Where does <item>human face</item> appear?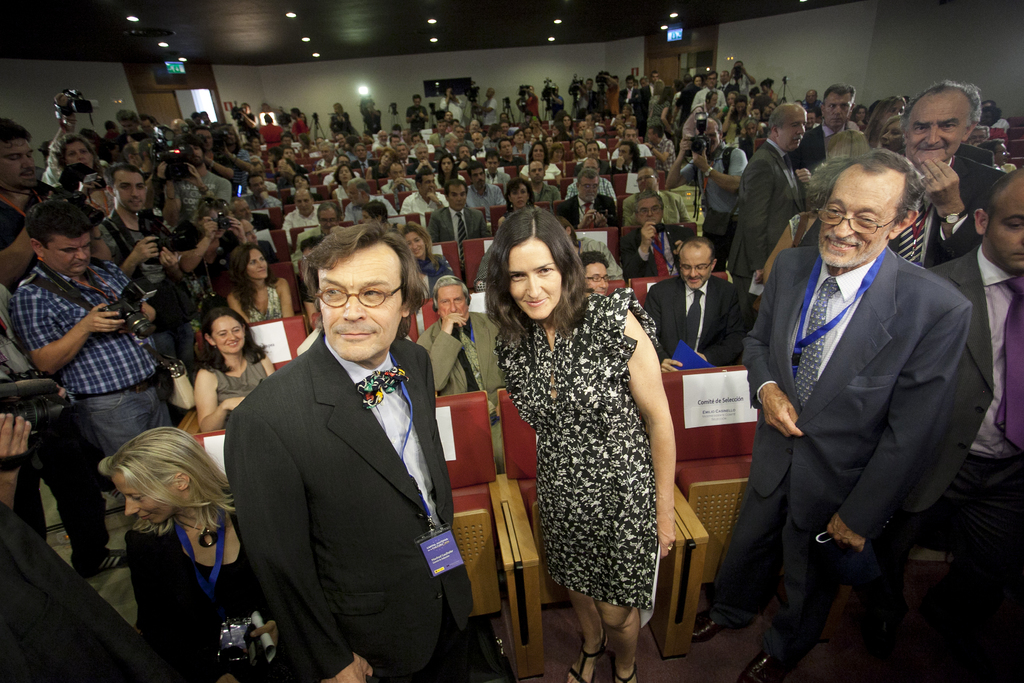
Appears at 509, 235, 559, 322.
